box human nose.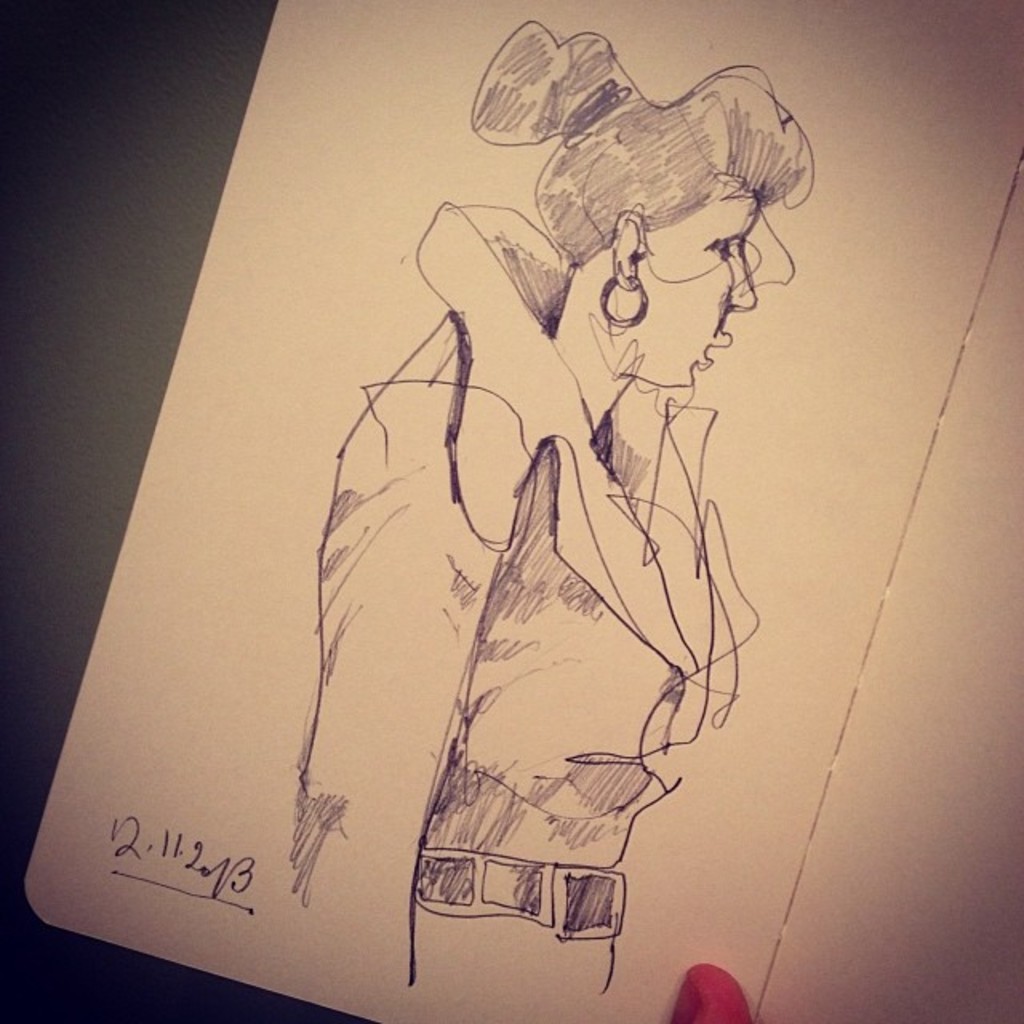
rect(725, 240, 758, 315).
